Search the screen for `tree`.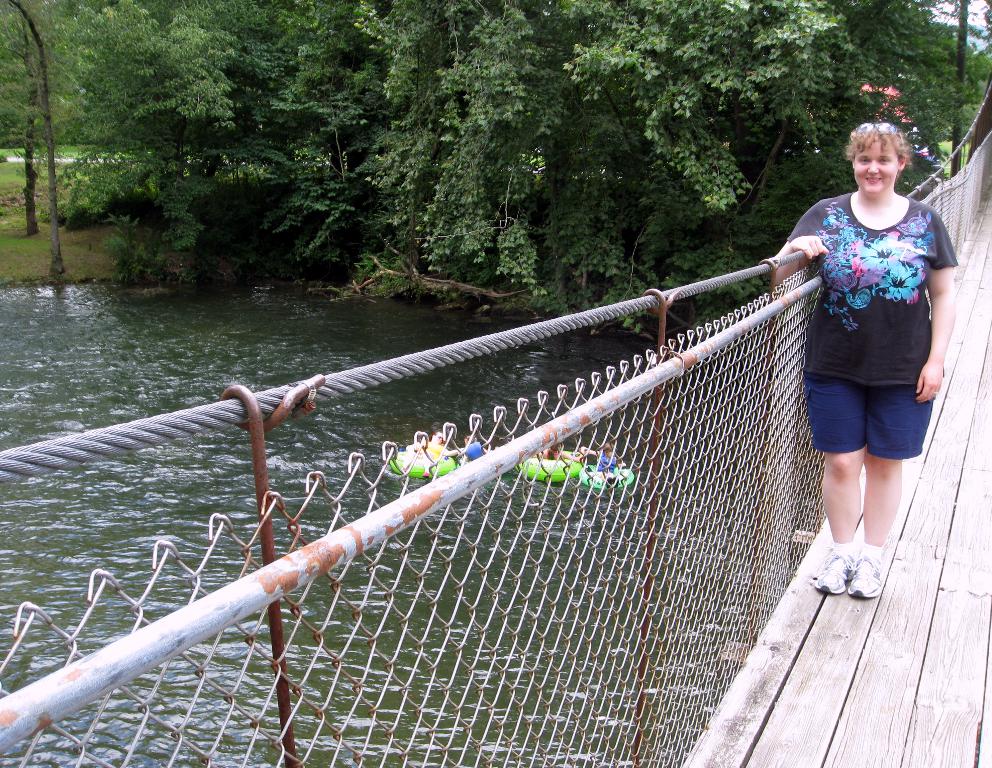
Found at (61, 0, 345, 275).
